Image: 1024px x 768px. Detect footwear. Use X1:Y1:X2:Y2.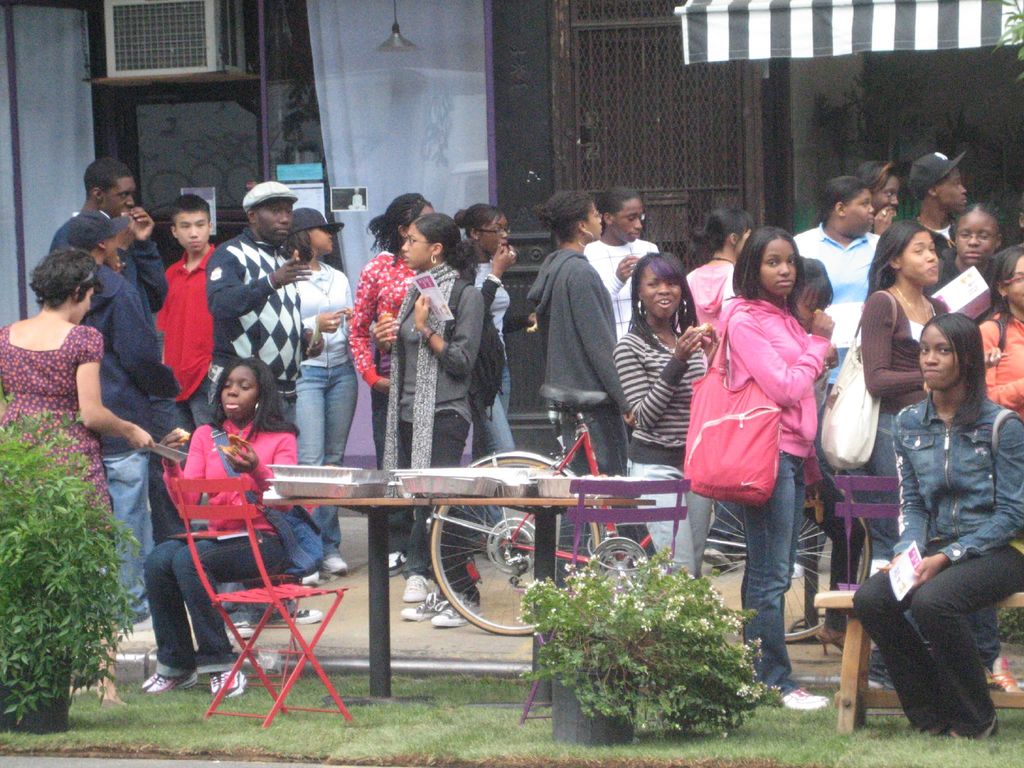
298:566:341:588.
